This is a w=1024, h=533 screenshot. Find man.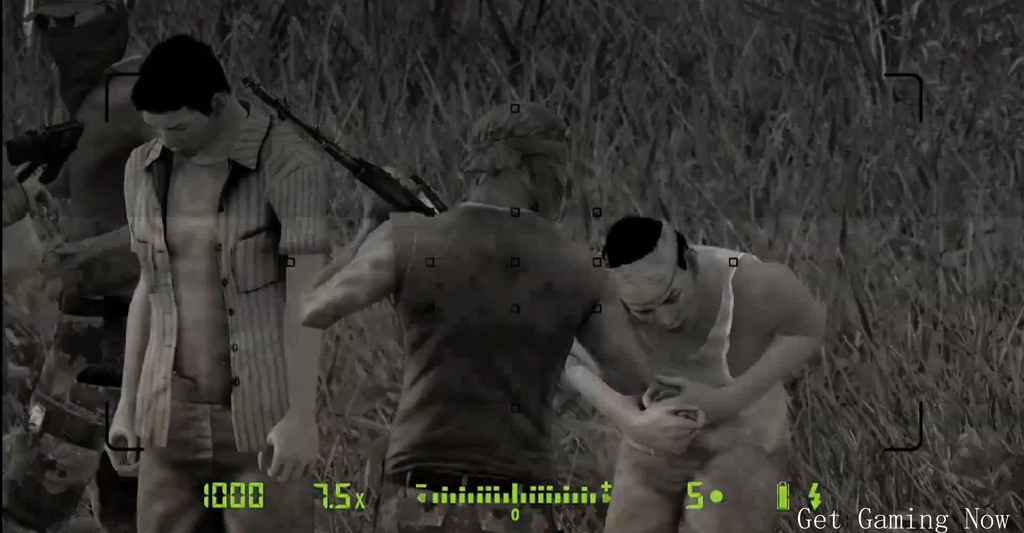
Bounding box: 0, 0, 158, 532.
